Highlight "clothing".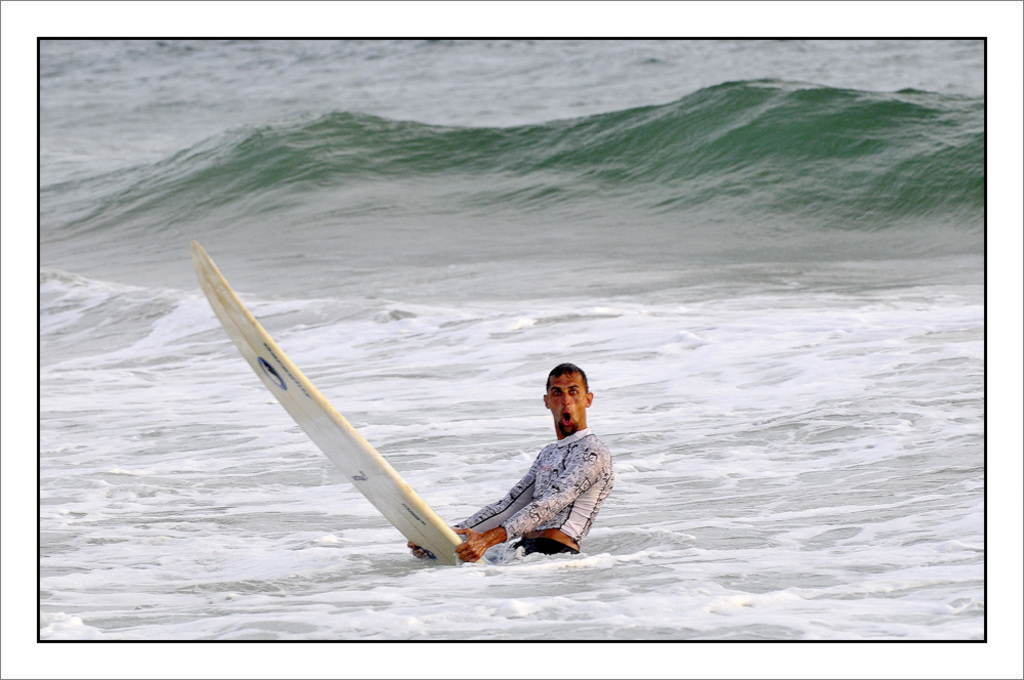
Highlighted region: region(464, 392, 625, 566).
